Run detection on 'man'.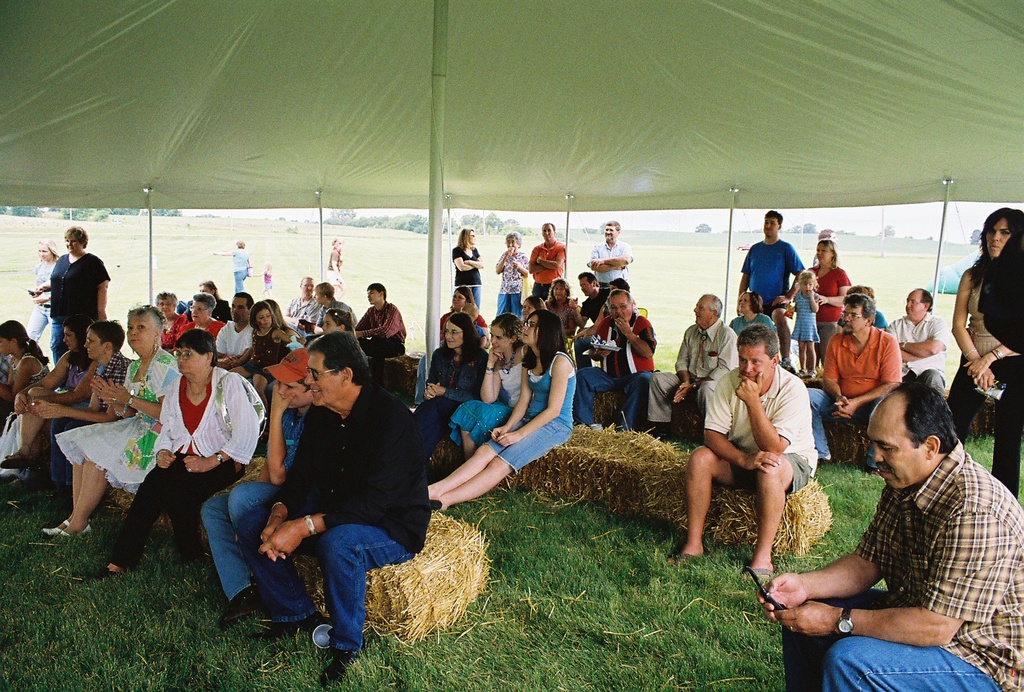
Result: x1=639 y1=301 x2=745 y2=452.
